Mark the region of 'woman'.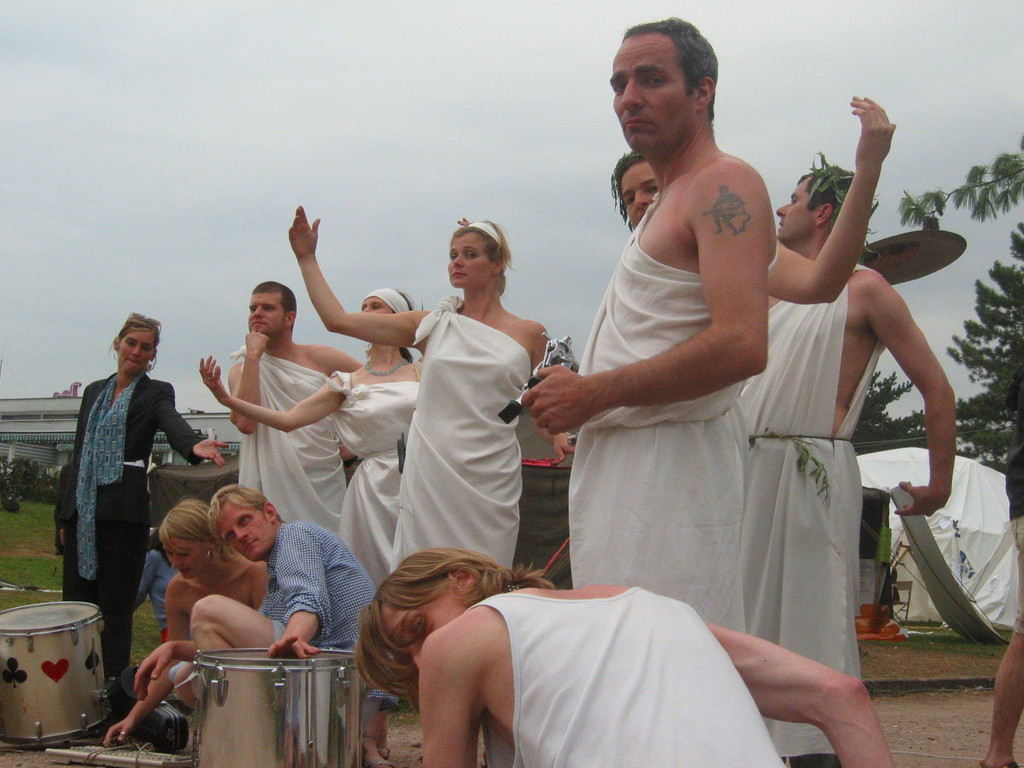
Region: 104:501:276:751.
